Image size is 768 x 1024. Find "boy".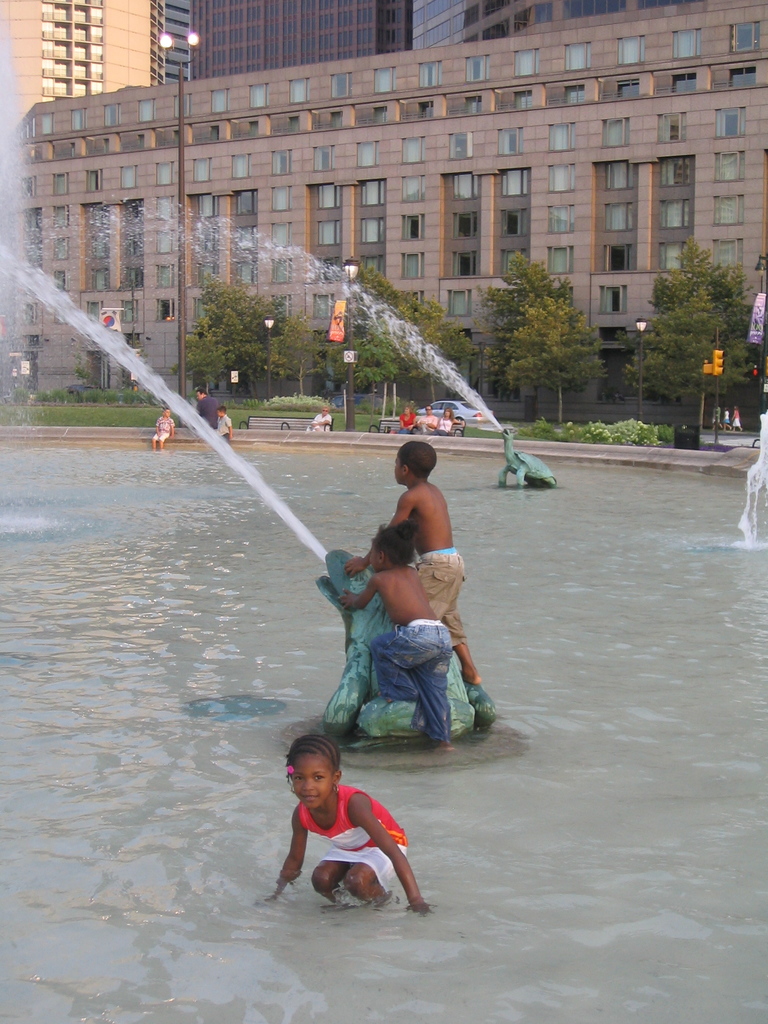
[left=347, top=442, right=481, bottom=683].
